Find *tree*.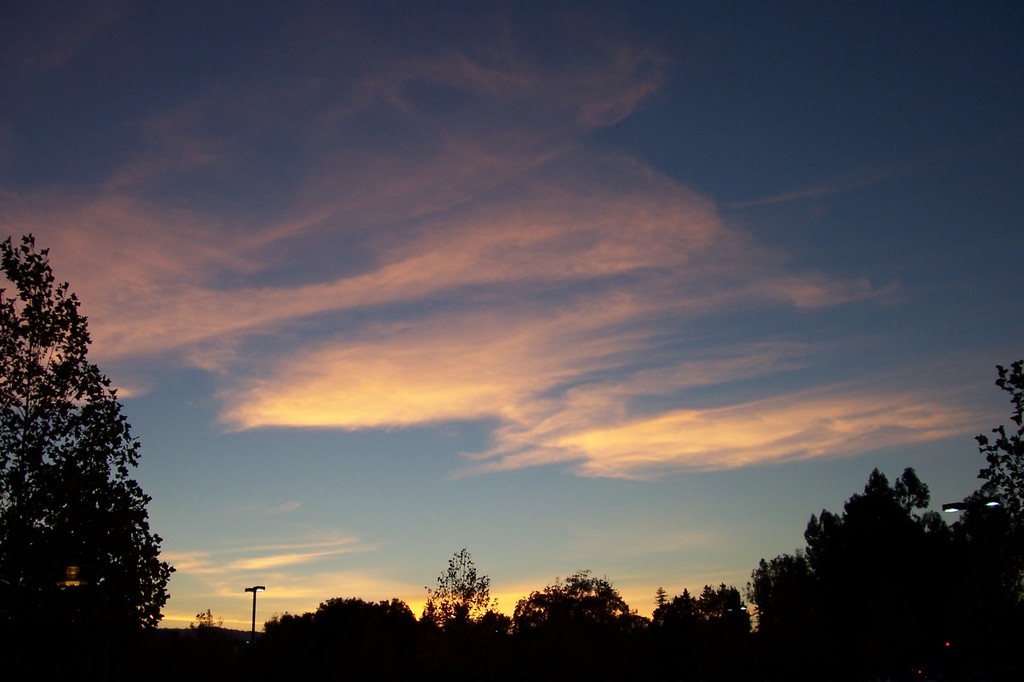
<box>504,567,640,681</box>.
